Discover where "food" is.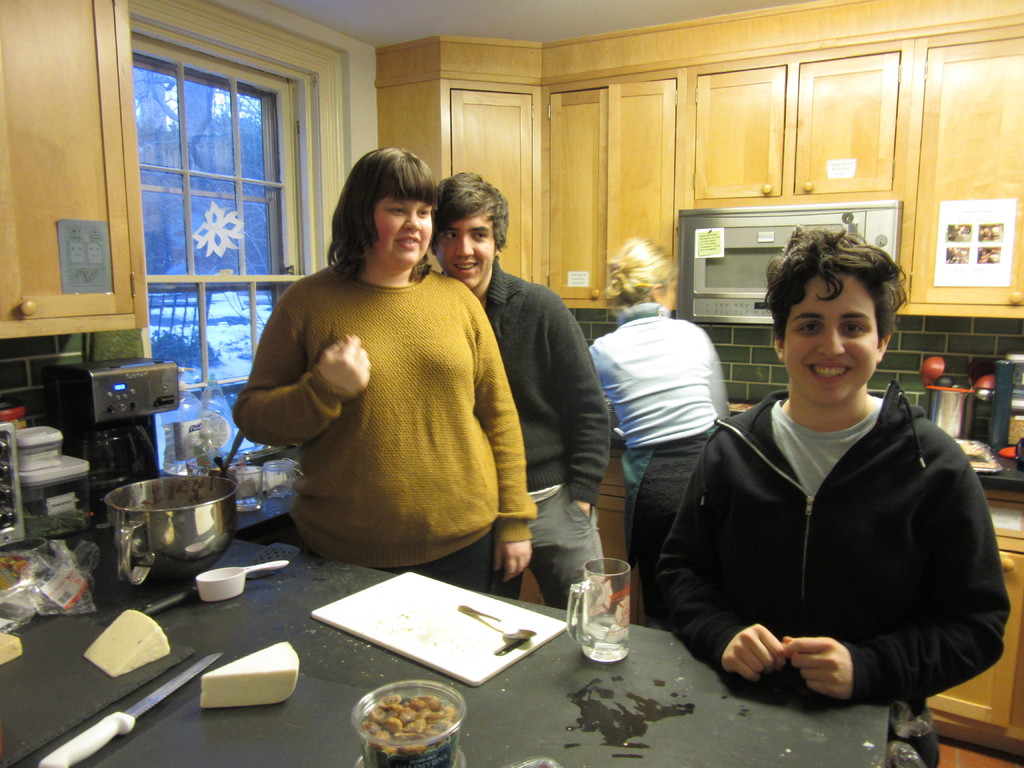
Discovered at region(348, 689, 449, 749).
